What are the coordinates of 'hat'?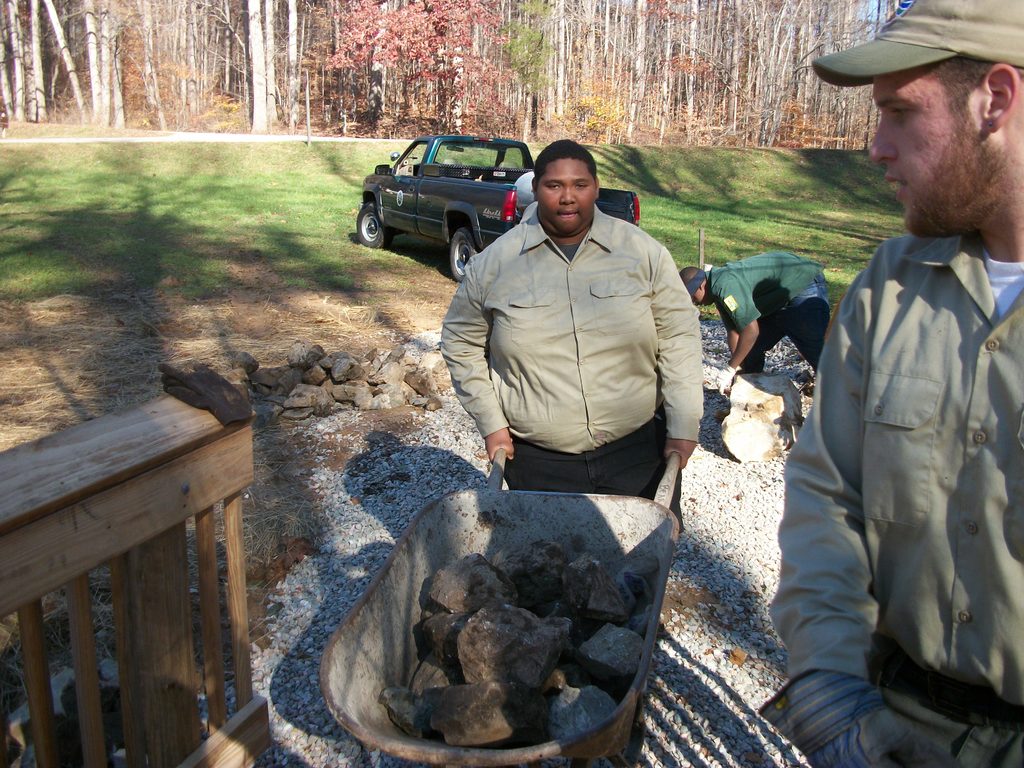
box(813, 0, 1023, 89).
